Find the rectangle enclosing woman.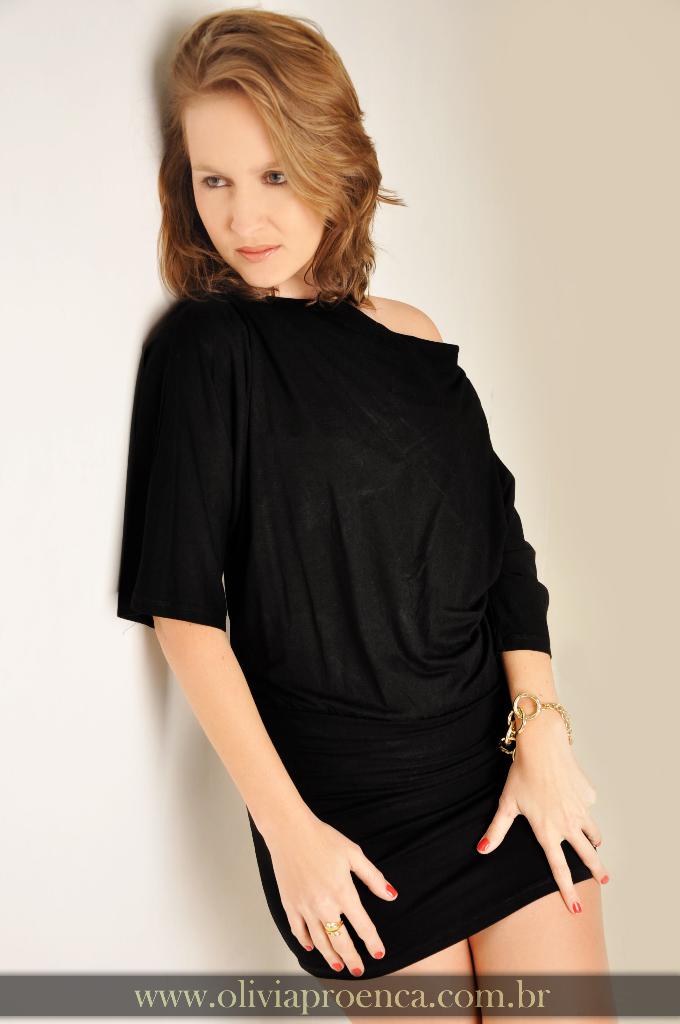
locate(118, 13, 561, 981).
